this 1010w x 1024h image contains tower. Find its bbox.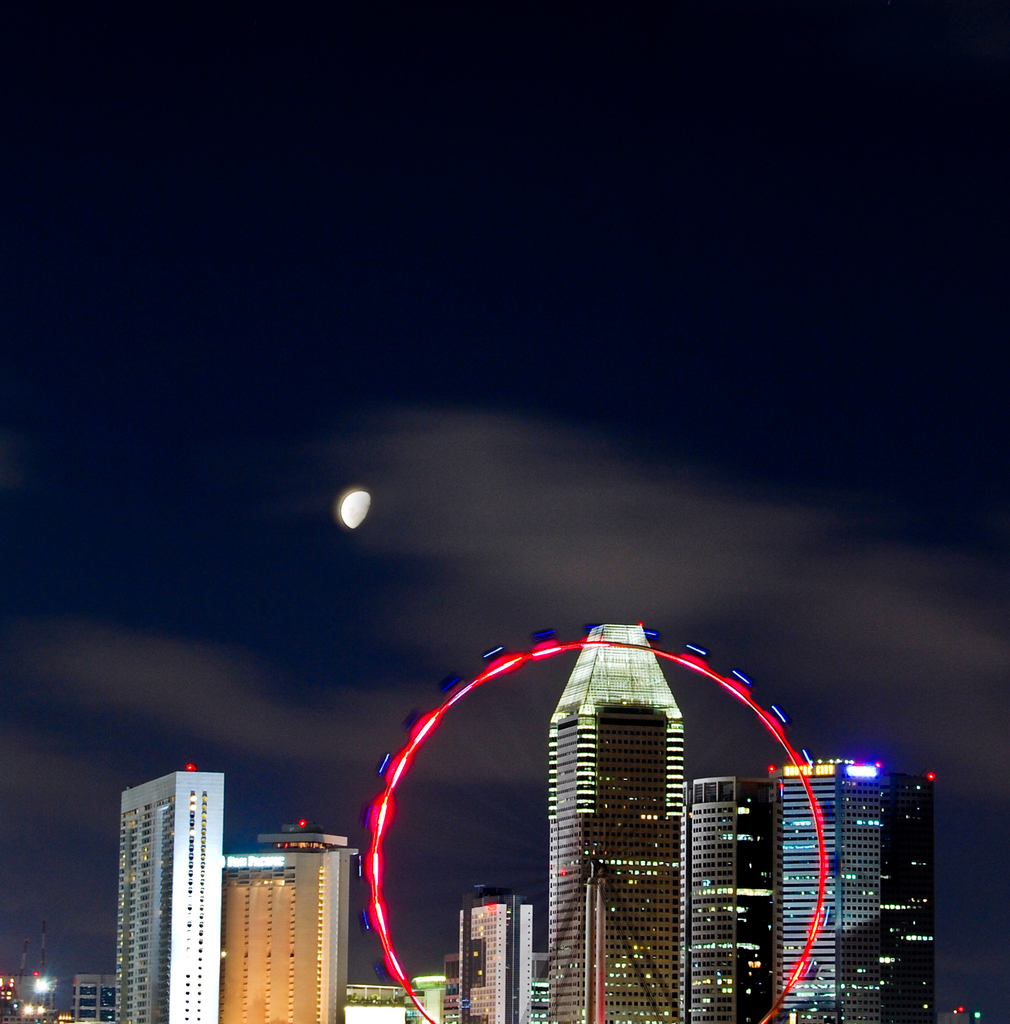
box=[460, 890, 537, 1023].
